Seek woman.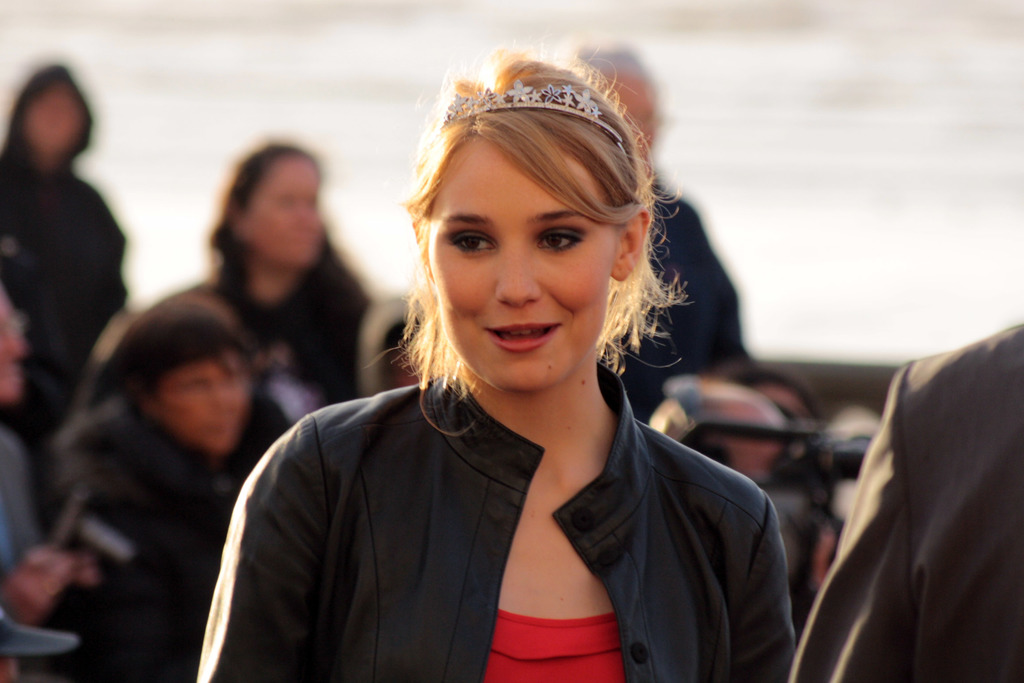
{"left": 206, "top": 136, "right": 376, "bottom": 417}.
